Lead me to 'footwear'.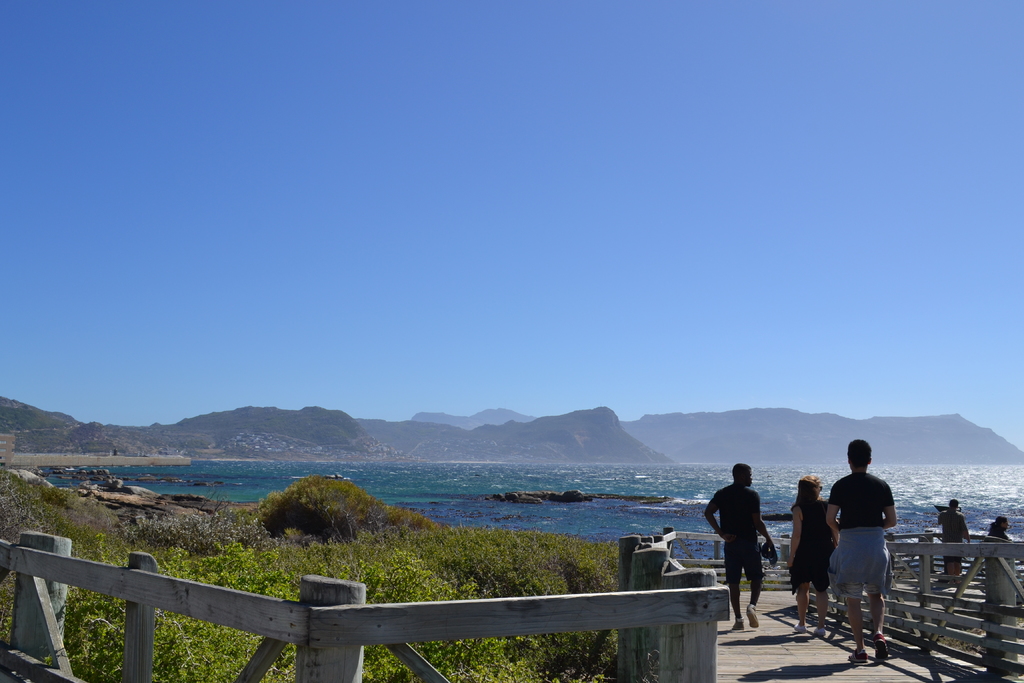
Lead to (left=793, top=620, right=806, bottom=631).
